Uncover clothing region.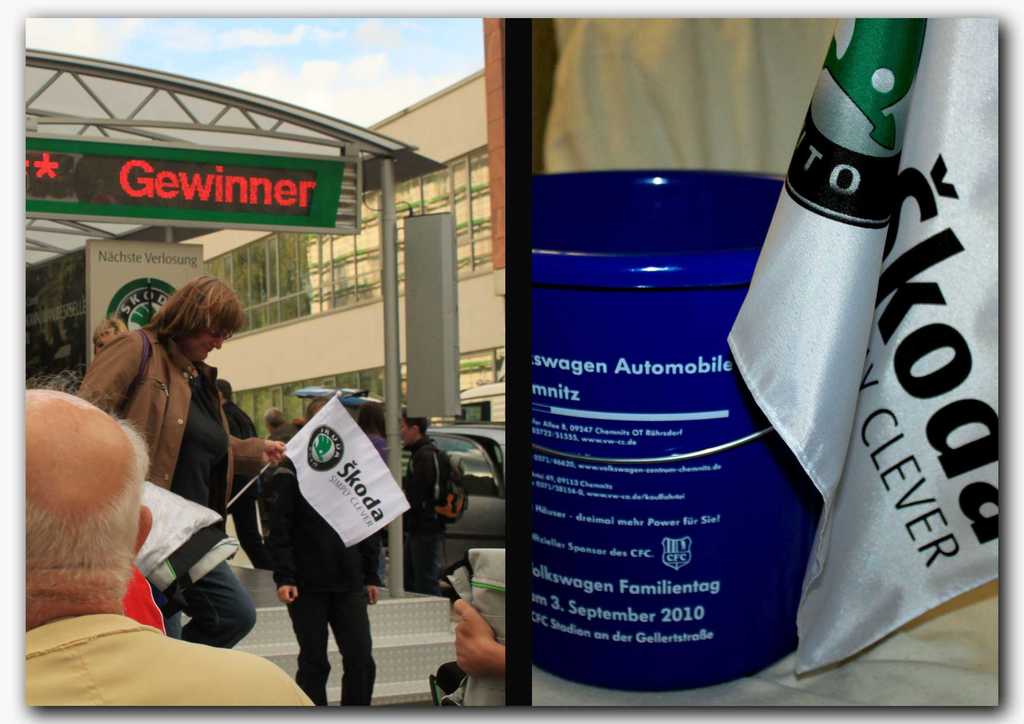
Uncovered: (left=88, top=302, right=255, bottom=616).
